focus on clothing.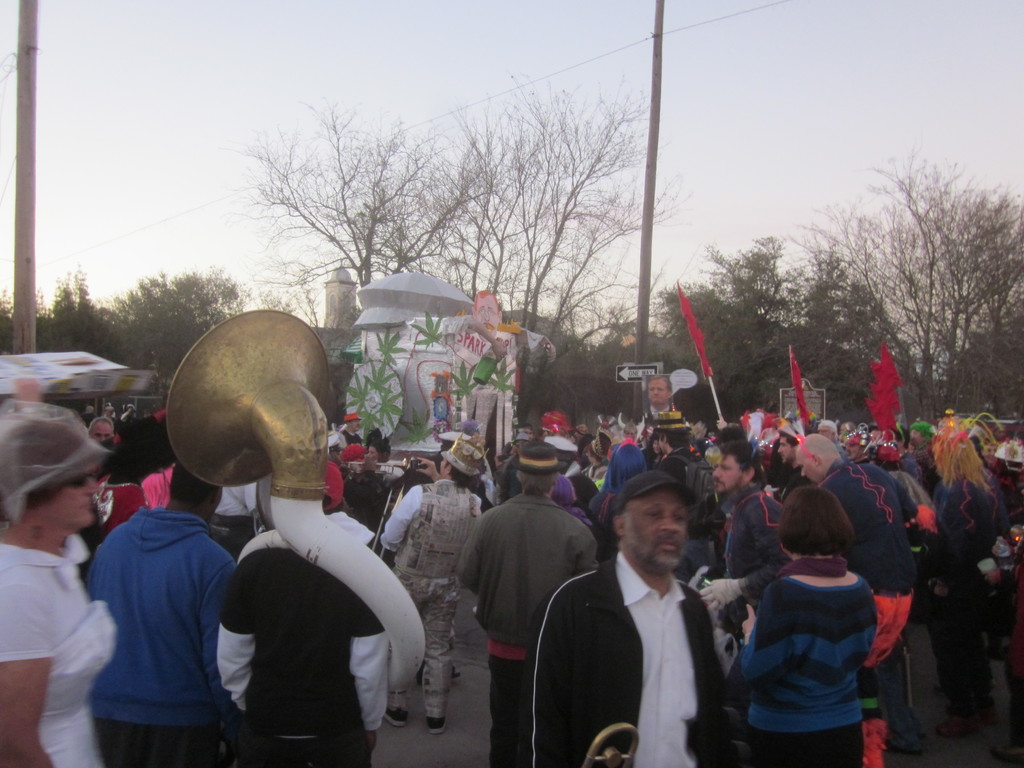
Focused at locate(599, 438, 640, 509).
